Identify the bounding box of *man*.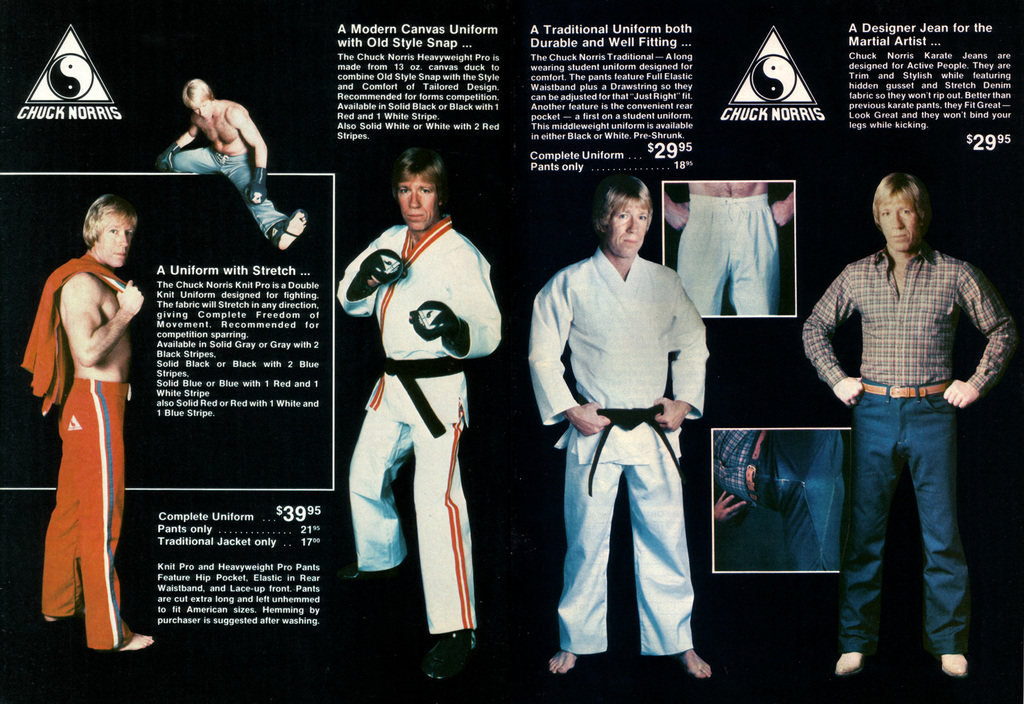
(788, 154, 1023, 696).
